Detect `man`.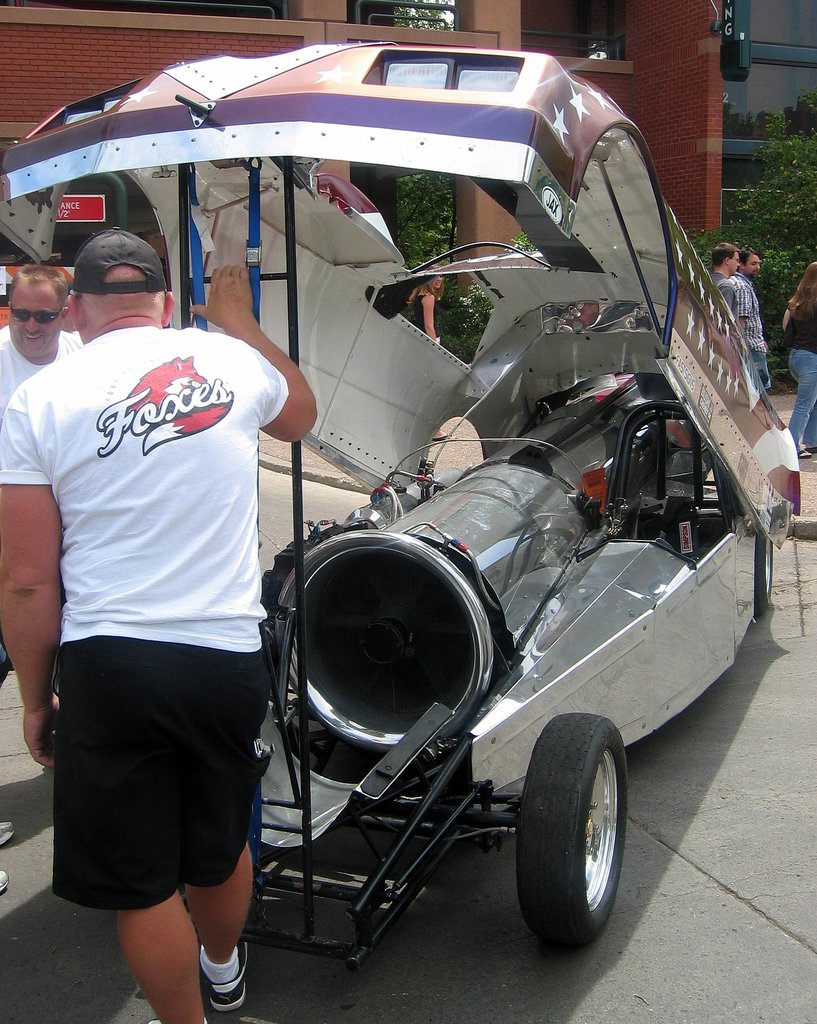
Detected at box=[730, 250, 772, 385].
